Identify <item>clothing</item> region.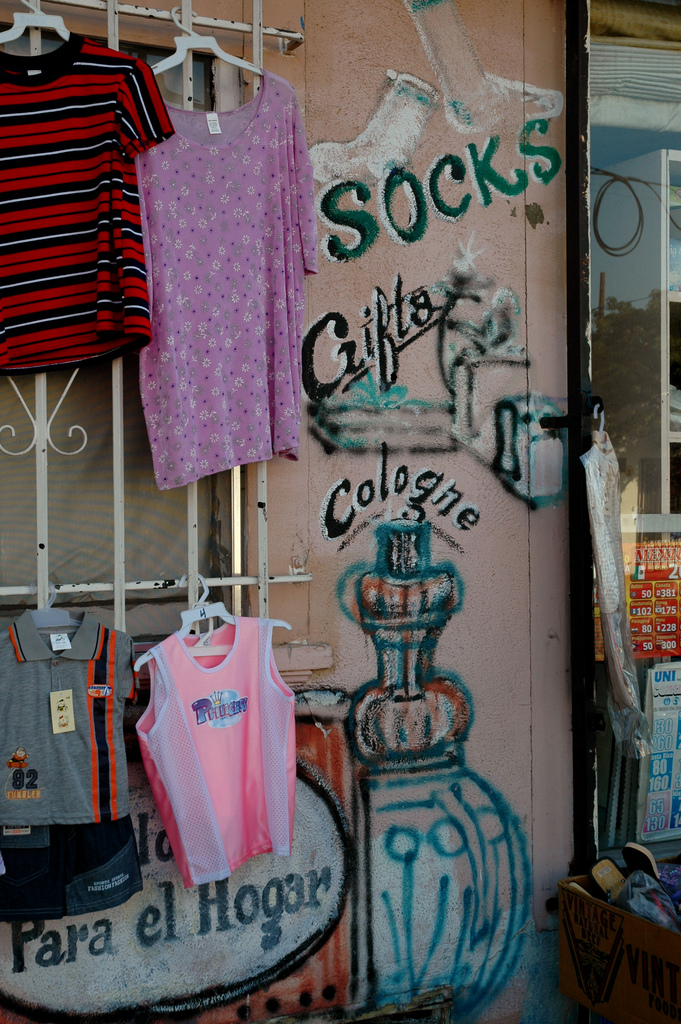
Region: [left=117, top=75, right=316, bottom=476].
